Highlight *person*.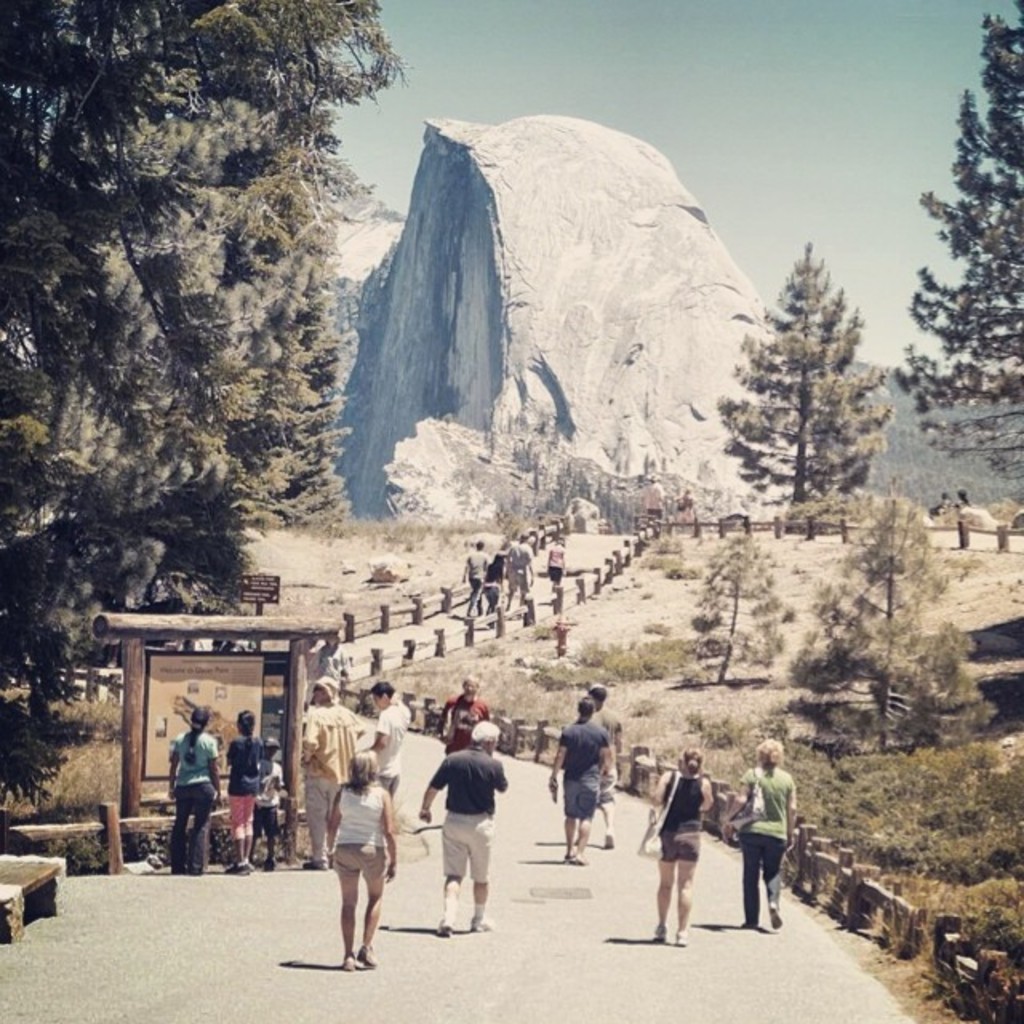
Highlighted region: pyautogui.locateOnScreen(923, 490, 950, 525).
